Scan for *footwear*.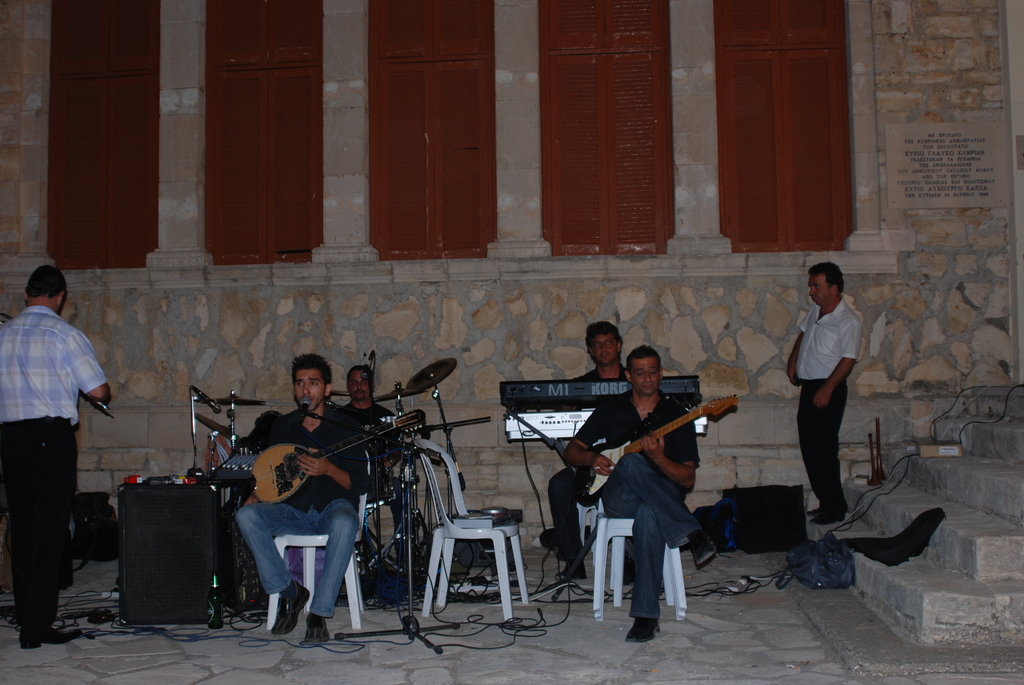
Scan result: bbox=[628, 617, 660, 647].
